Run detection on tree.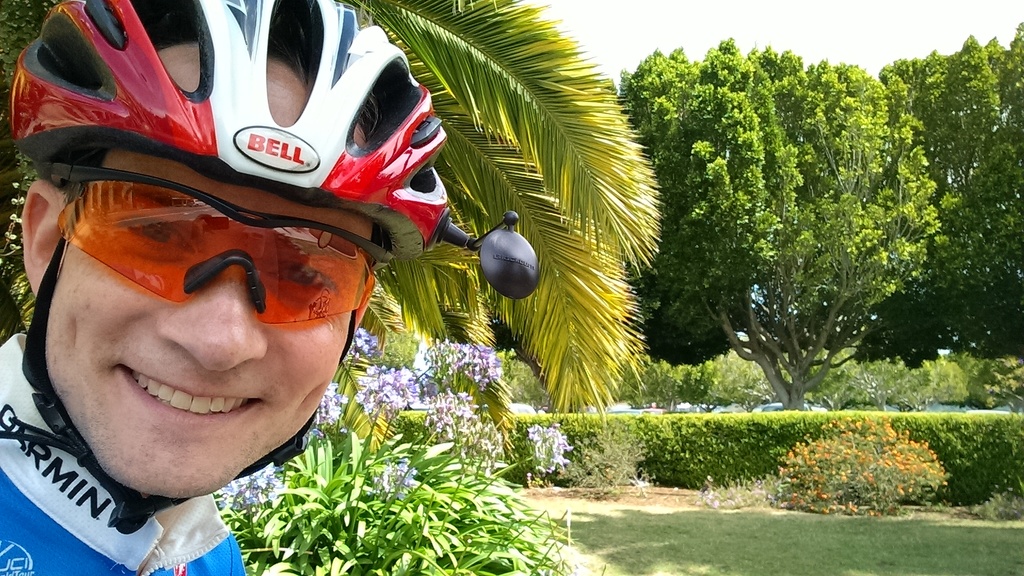
Result: bbox=(0, 0, 669, 445).
